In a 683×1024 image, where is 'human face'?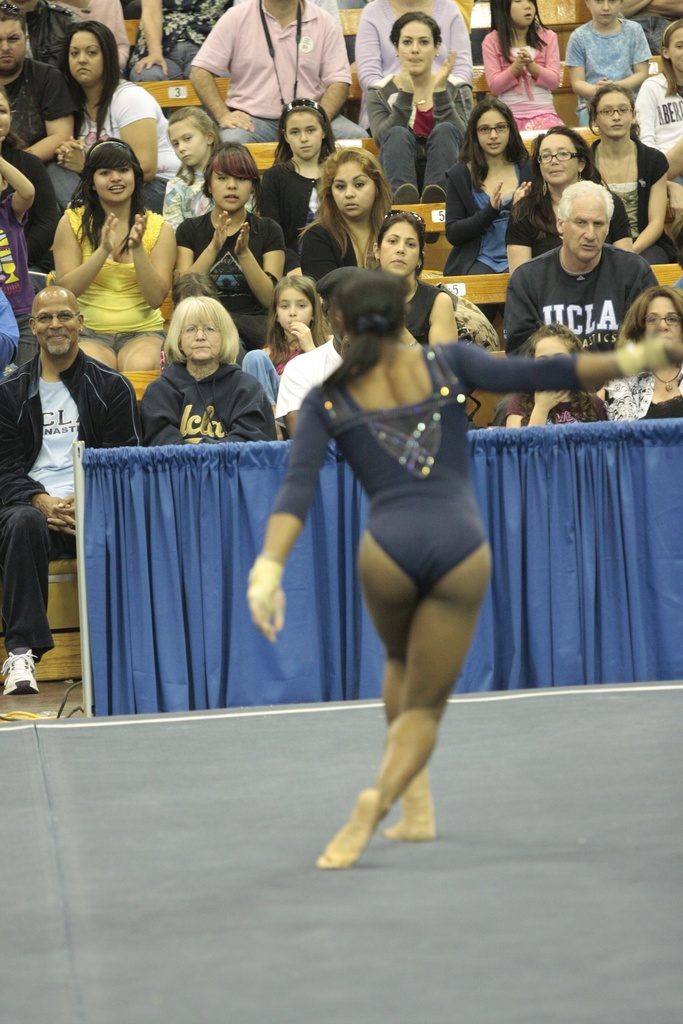
x1=166 y1=127 x2=208 y2=163.
